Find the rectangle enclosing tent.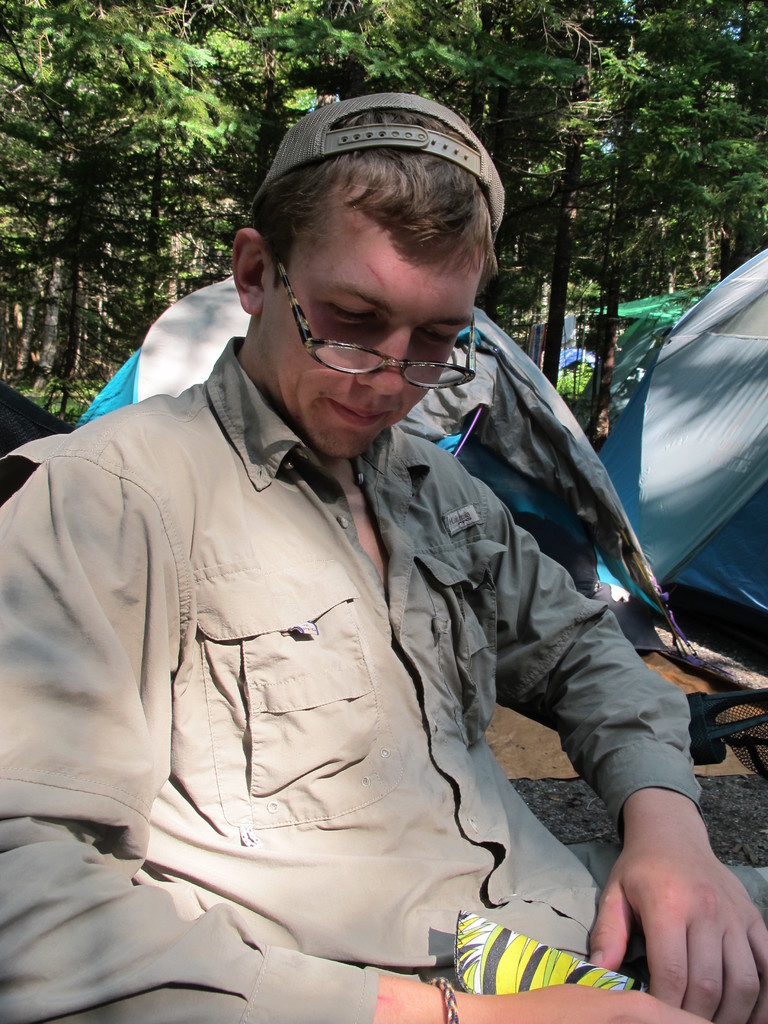
81 267 701 672.
